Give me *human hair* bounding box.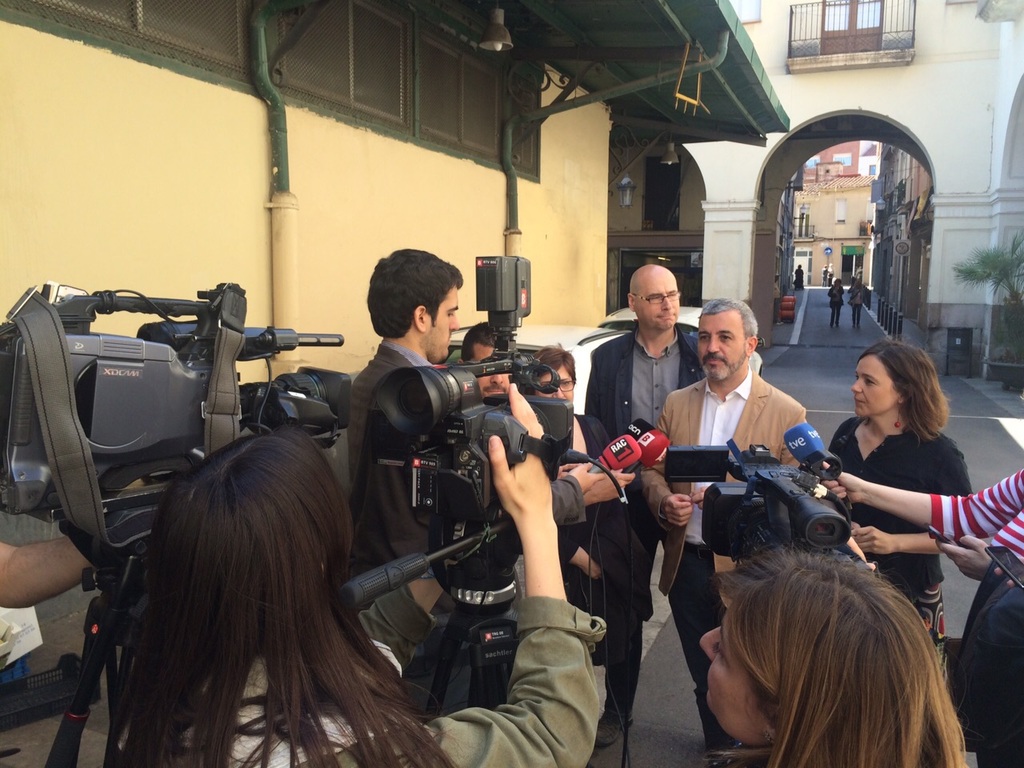
crop(699, 293, 759, 350).
